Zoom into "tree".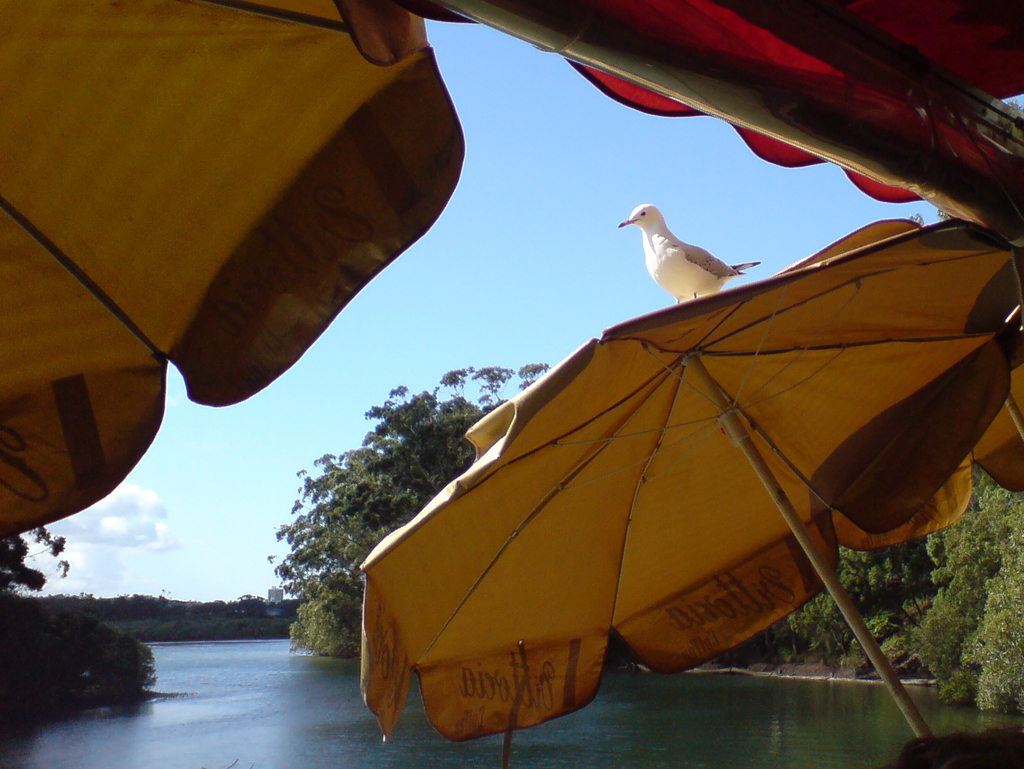
Zoom target: 0:527:74:597.
